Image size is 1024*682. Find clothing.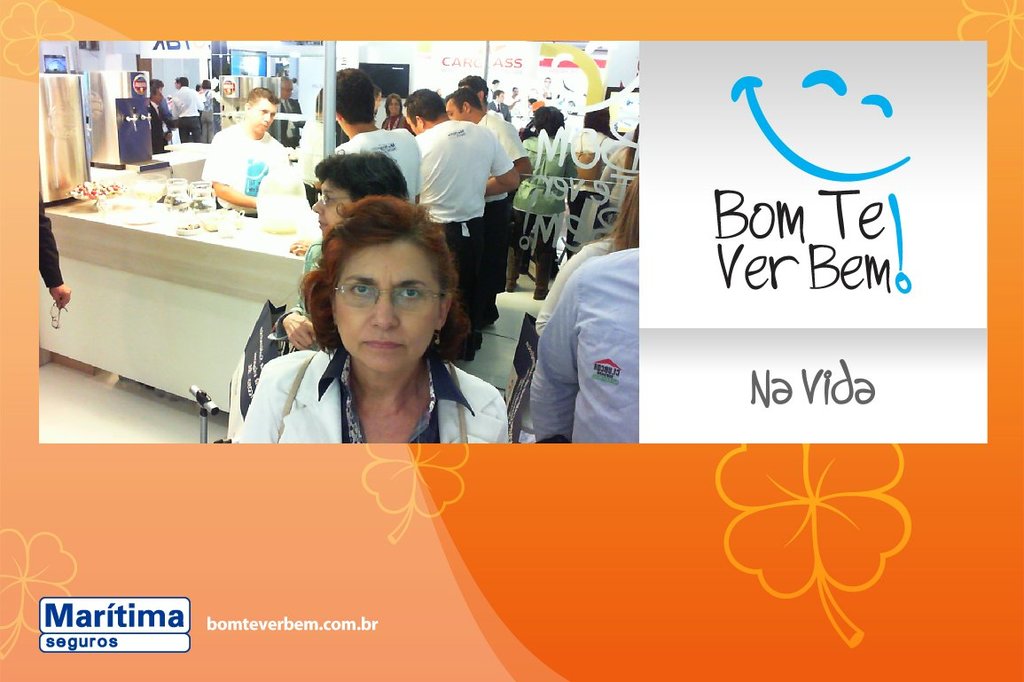
left=527, top=131, right=572, bottom=228.
